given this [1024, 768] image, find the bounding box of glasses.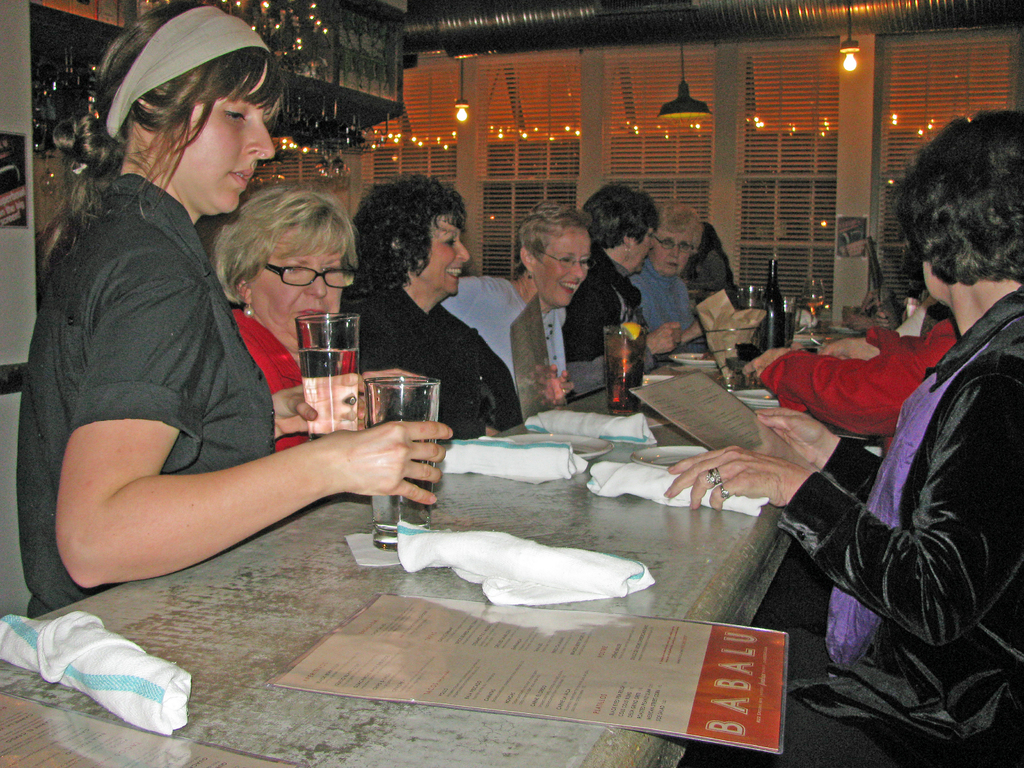
crop(653, 233, 698, 257).
